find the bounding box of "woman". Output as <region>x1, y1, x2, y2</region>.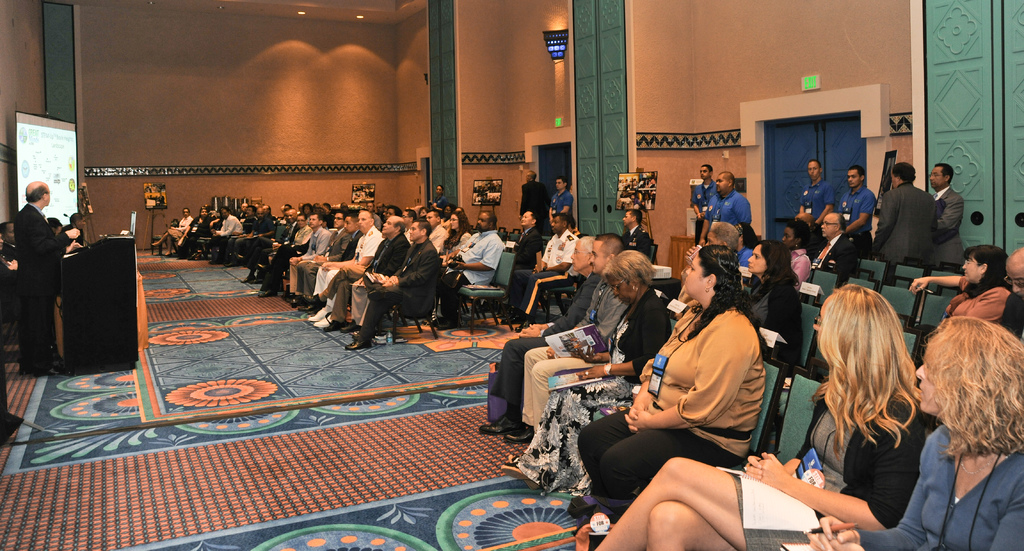
<region>261, 212, 308, 269</region>.
